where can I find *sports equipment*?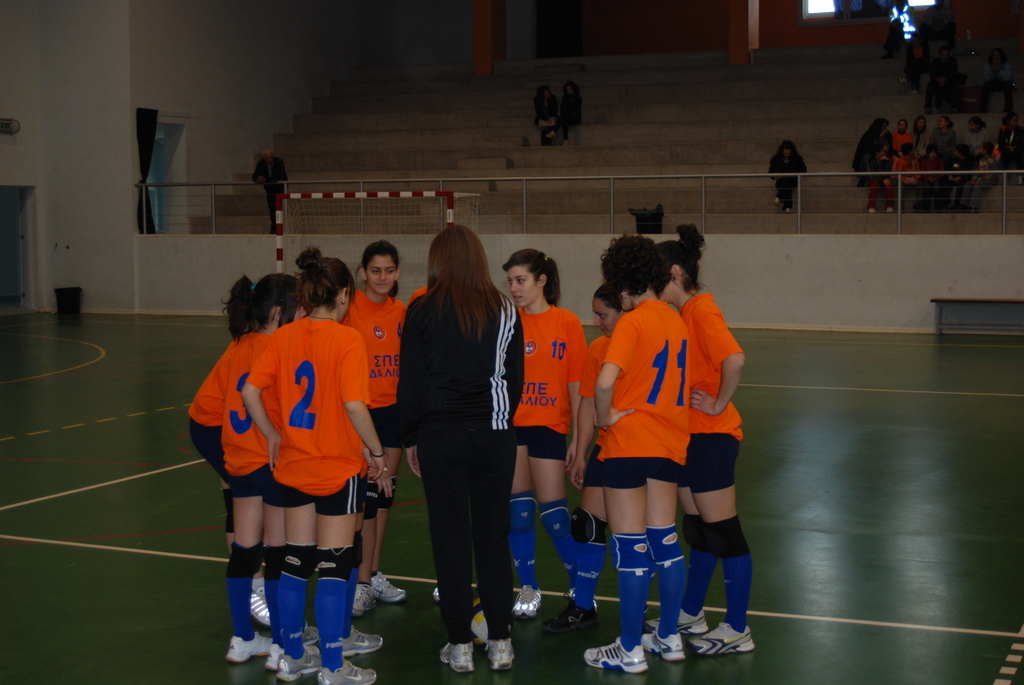
You can find it at 539, 501, 570, 537.
